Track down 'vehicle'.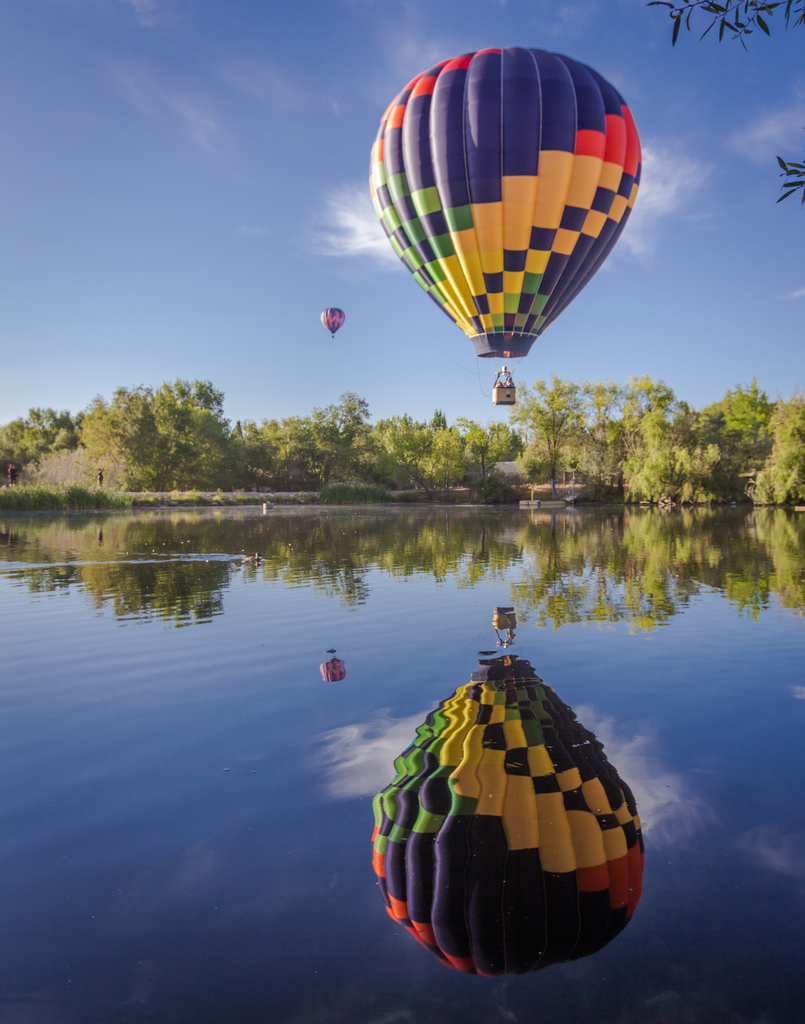
Tracked to [x1=353, y1=627, x2=649, y2=964].
